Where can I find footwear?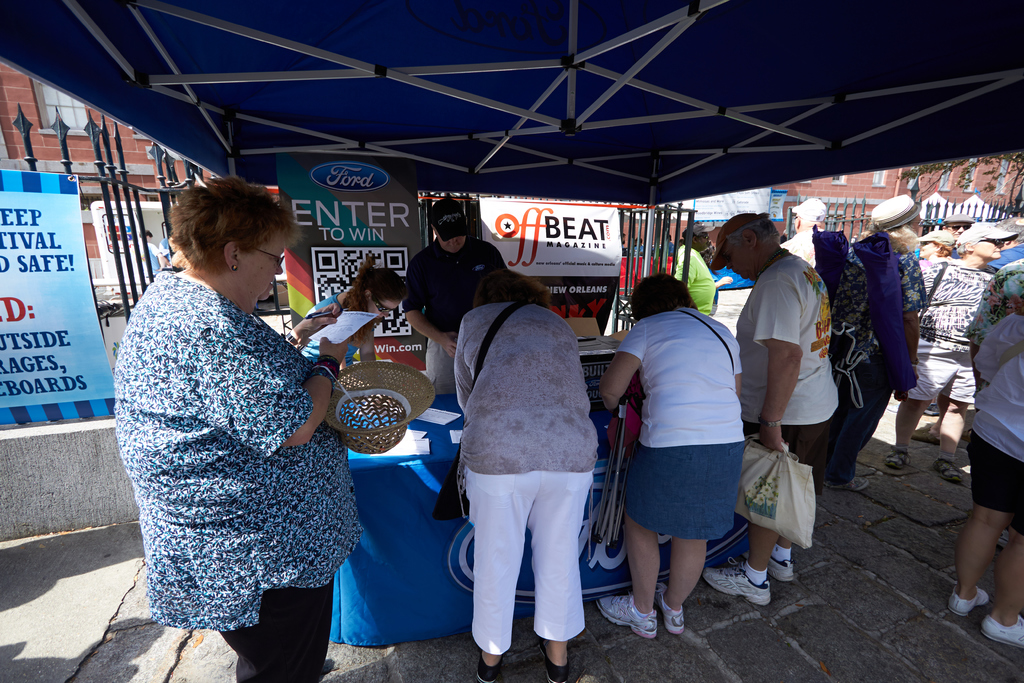
You can find it at {"left": 979, "top": 612, "right": 1023, "bottom": 646}.
